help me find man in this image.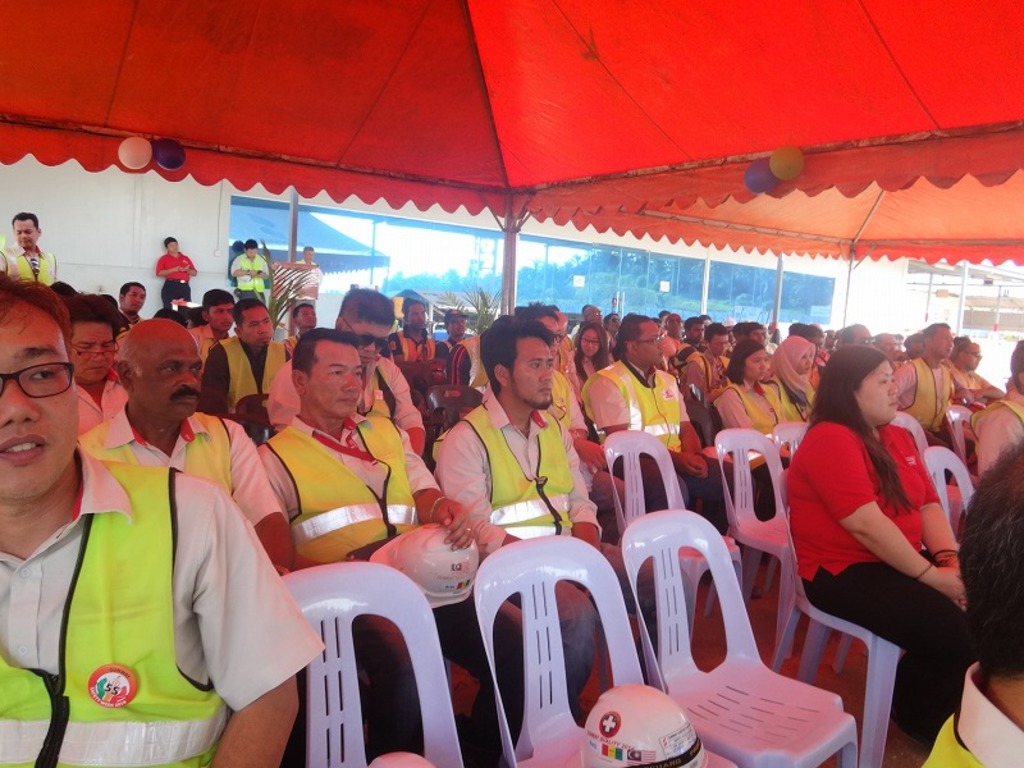
Found it: BBox(512, 292, 640, 554).
